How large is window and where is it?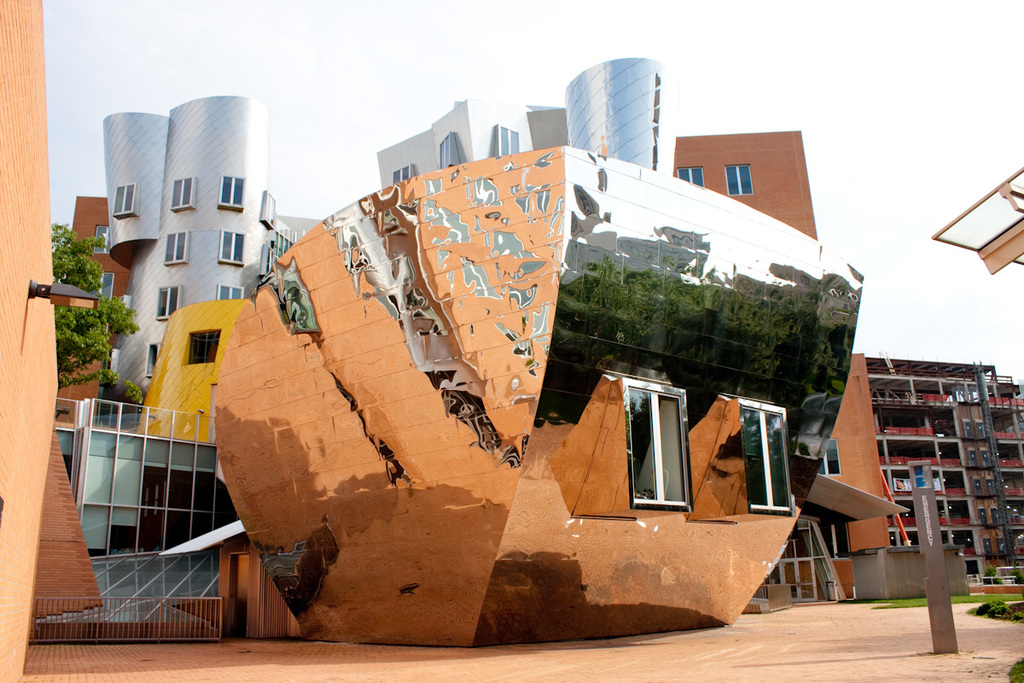
Bounding box: [left=164, top=230, right=193, bottom=269].
